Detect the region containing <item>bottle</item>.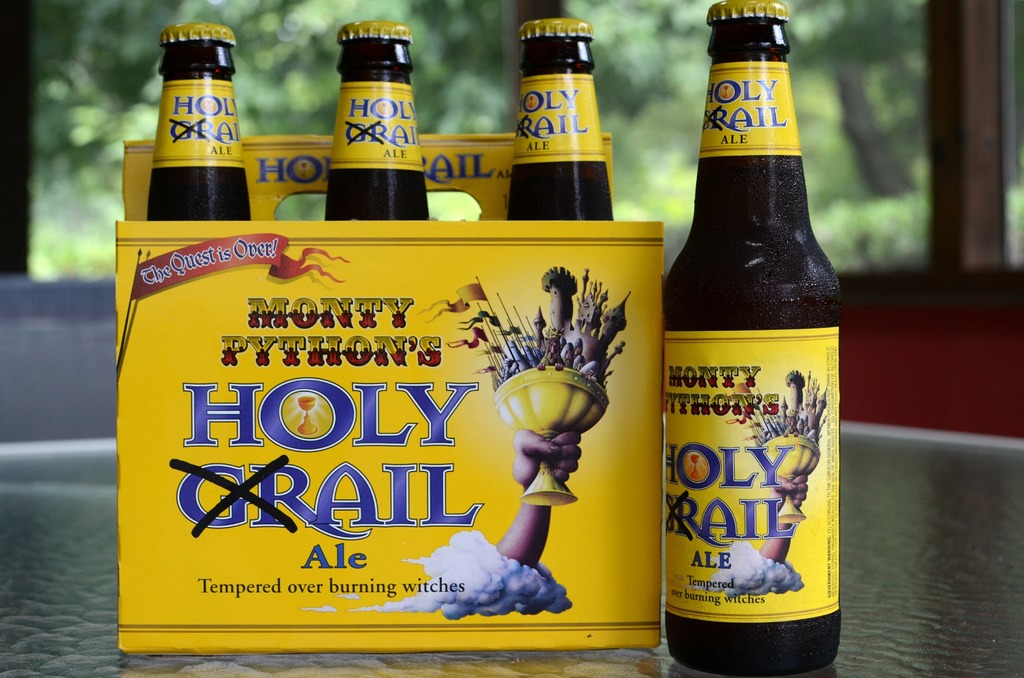
l=324, t=19, r=429, b=222.
